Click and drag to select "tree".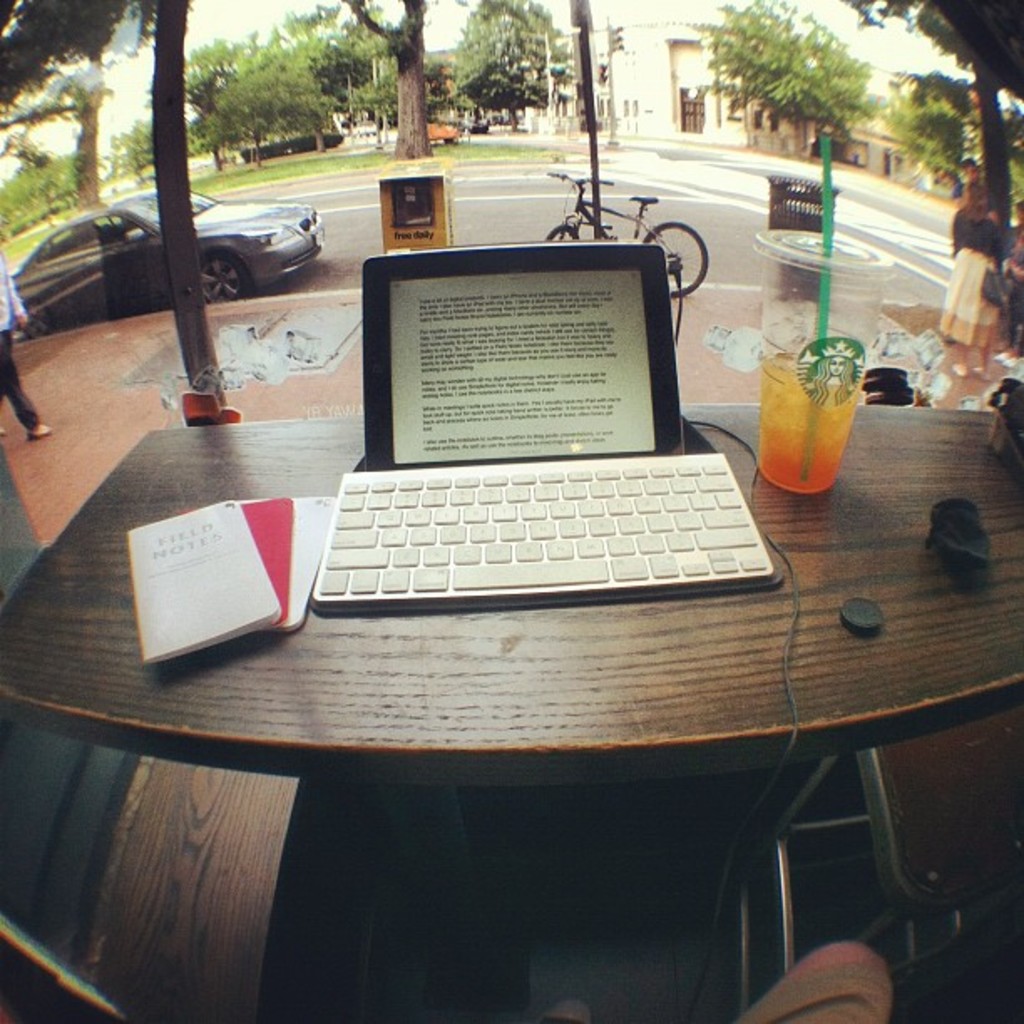
Selection: left=284, top=0, right=376, bottom=114.
